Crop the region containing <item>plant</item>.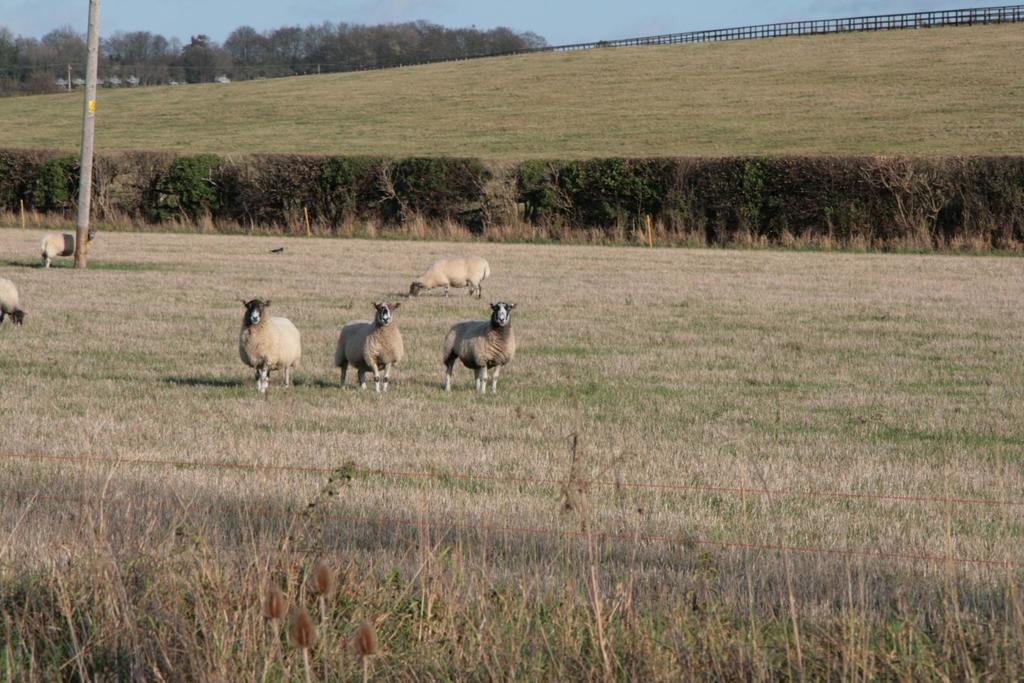
Crop region: bbox=(260, 554, 385, 682).
